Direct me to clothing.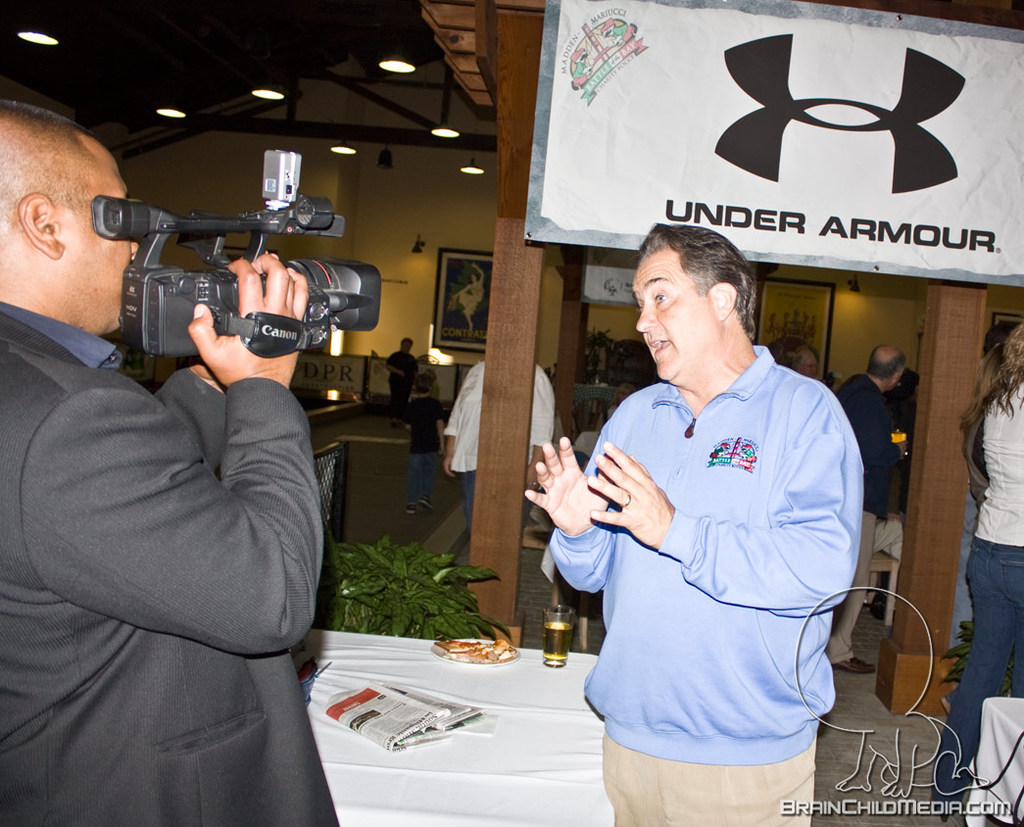
Direction: 3,249,362,826.
